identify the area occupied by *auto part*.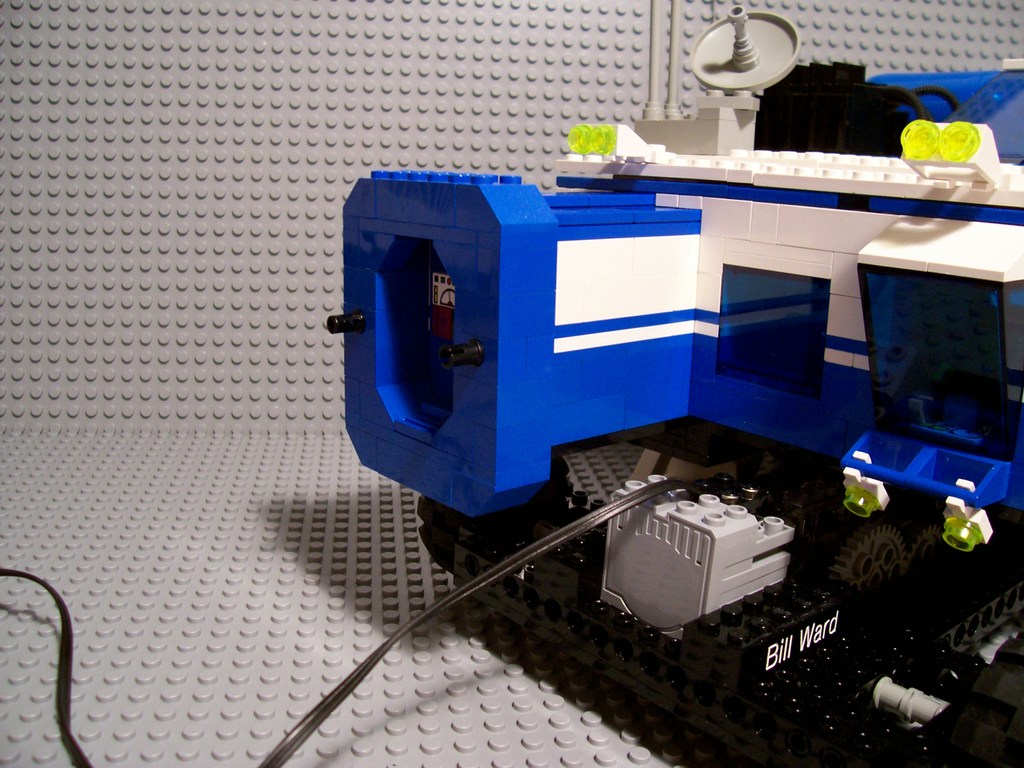
Area: x1=708 y1=254 x2=827 y2=395.
